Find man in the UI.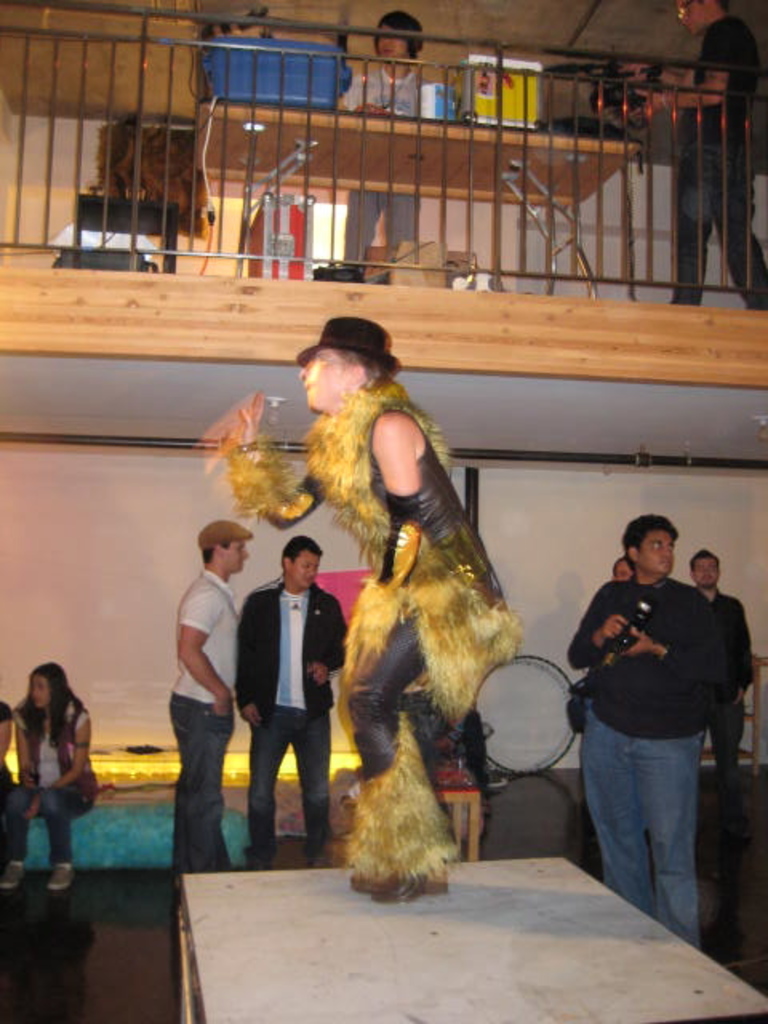
UI element at {"left": 154, "top": 506, "right": 267, "bottom": 882}.
